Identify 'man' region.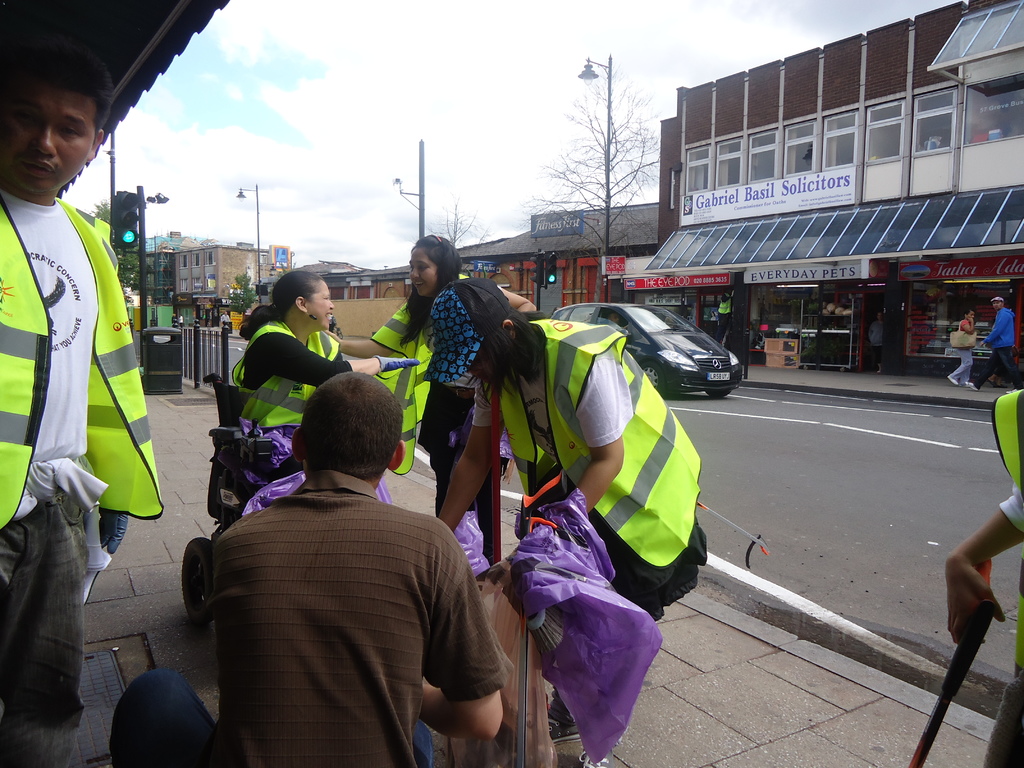
Region: <bbox>967, 291, 1023, 400</bbox>.
